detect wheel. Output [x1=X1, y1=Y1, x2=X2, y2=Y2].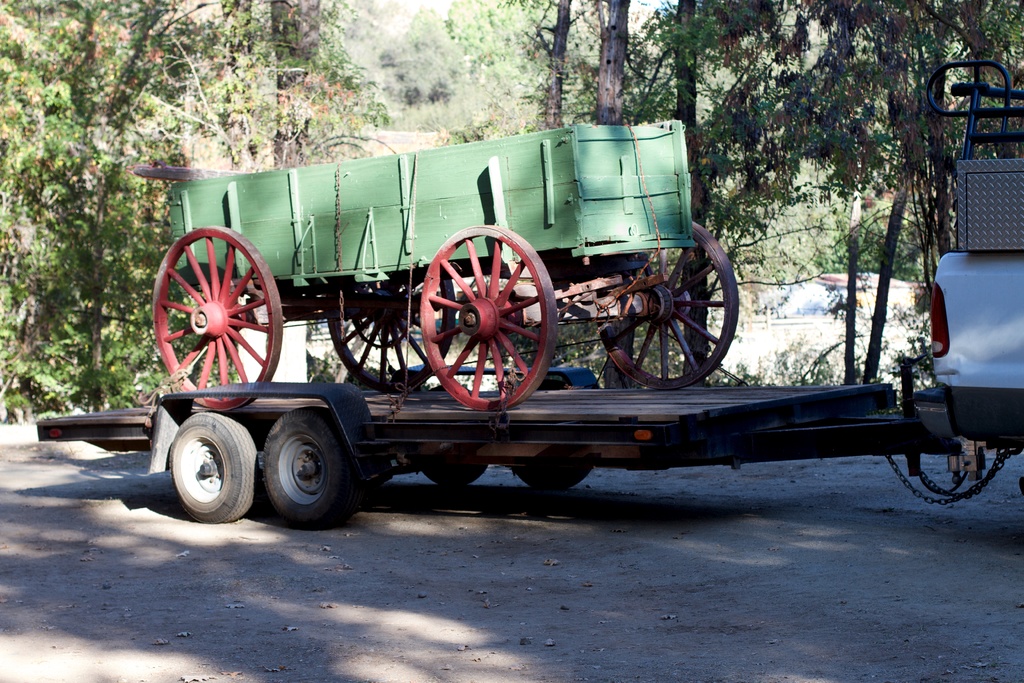
[x1=414, y1=217, x2=557, y2=415].
